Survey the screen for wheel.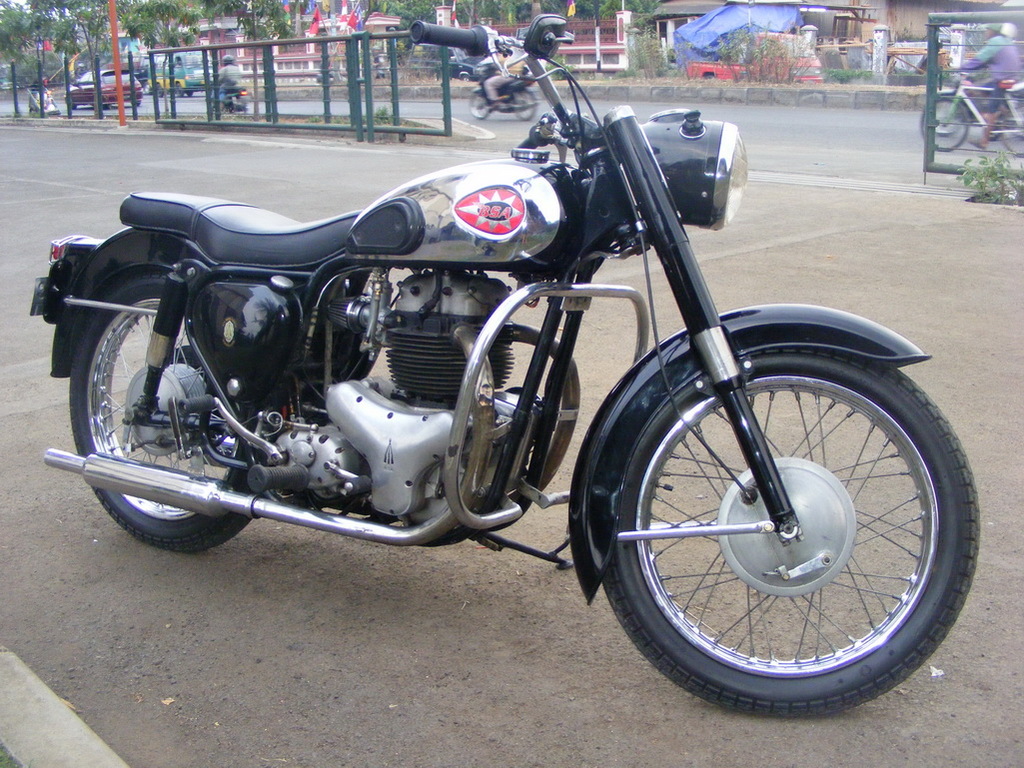
Survey found: 176, 83, 184, 98.
